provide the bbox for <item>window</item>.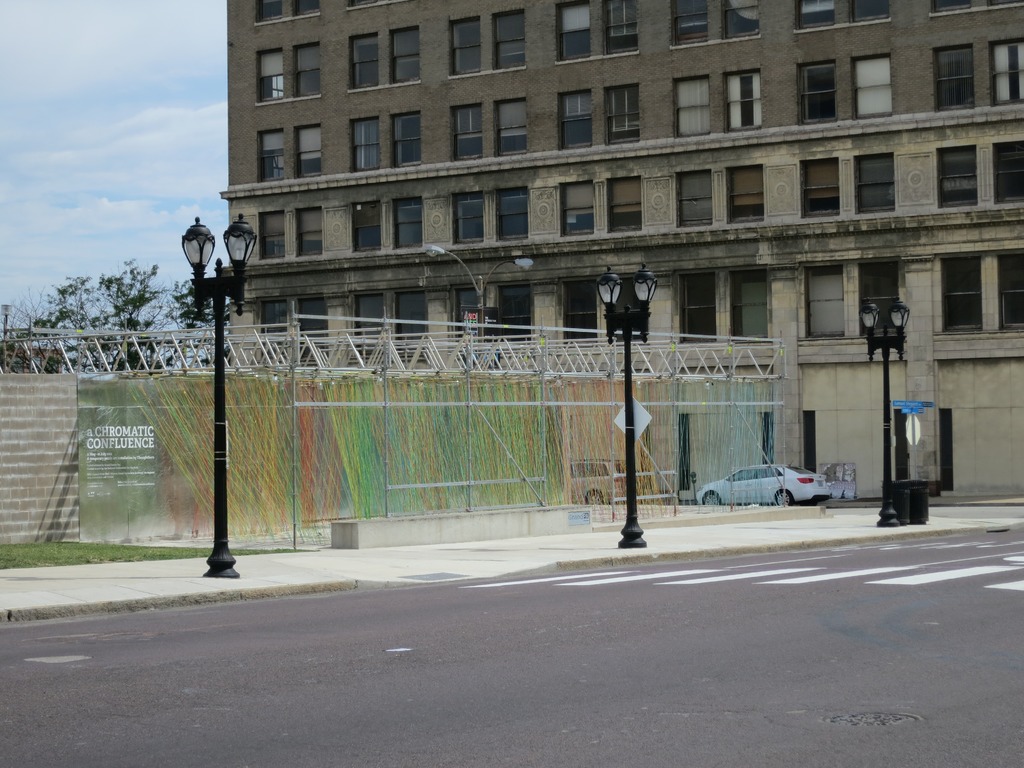
detection(386, 29, 415, 83).
